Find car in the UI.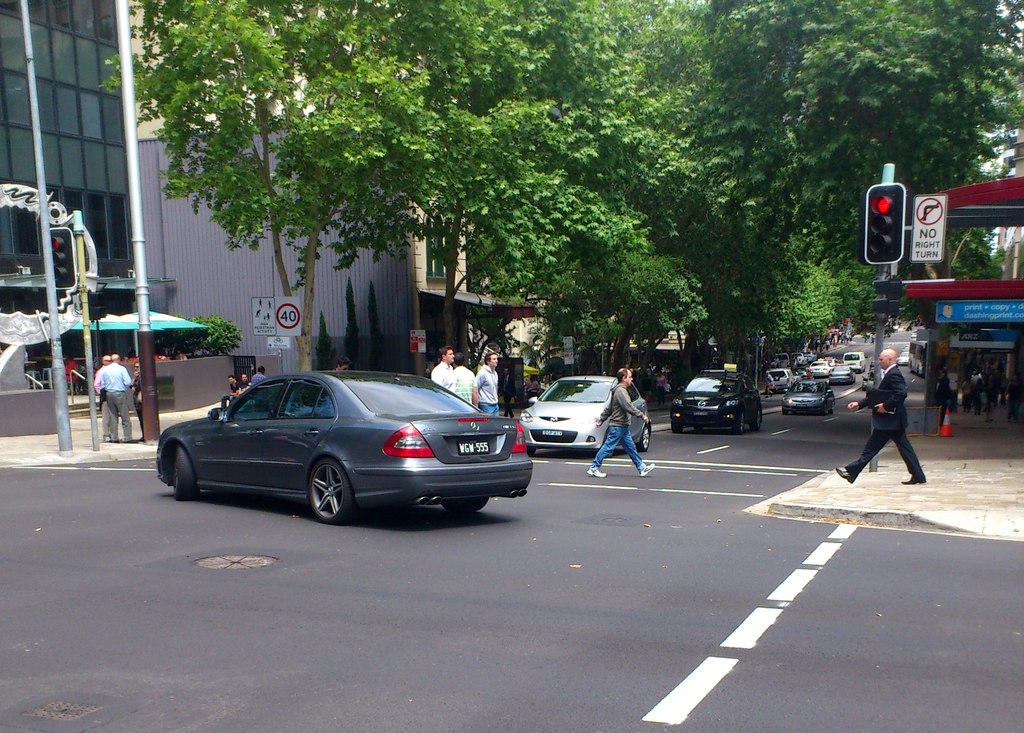
UI element at 842, 353, 870, 380.
